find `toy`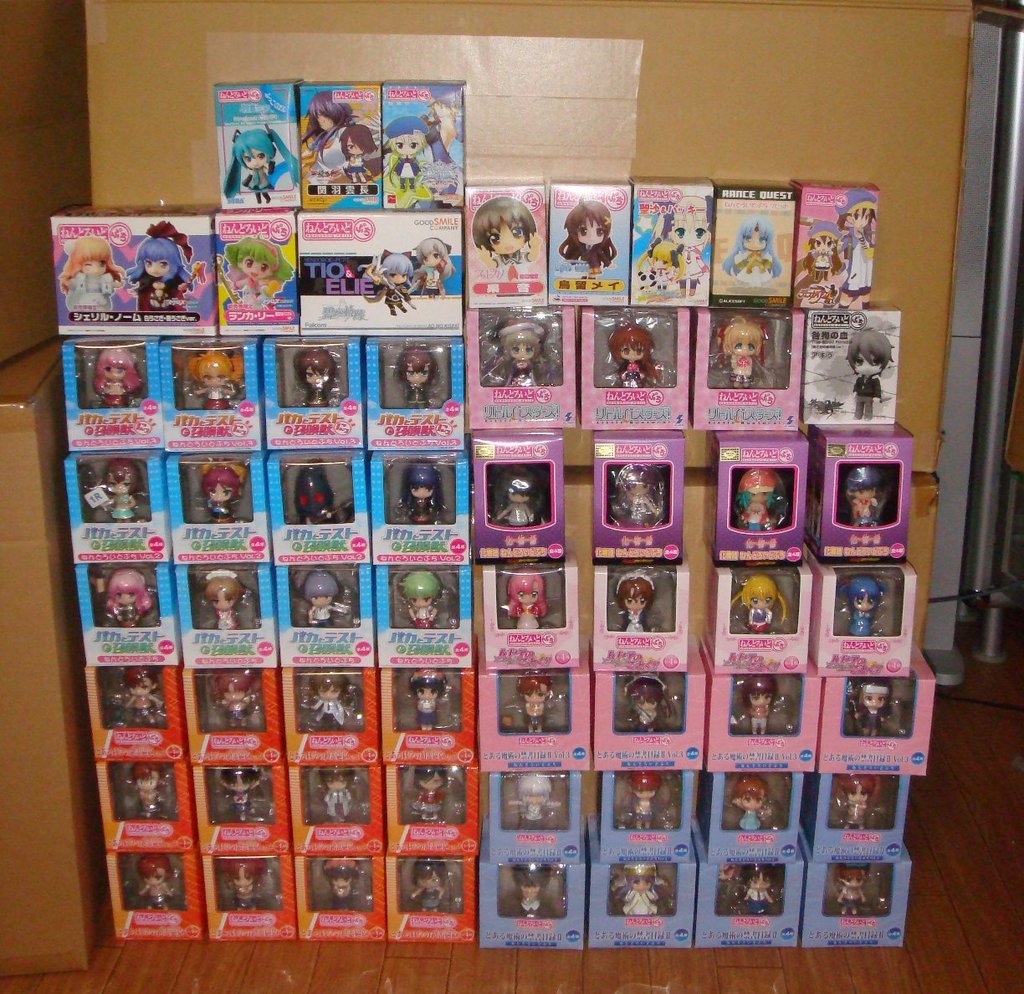
<box>596,463,654,526</box>
